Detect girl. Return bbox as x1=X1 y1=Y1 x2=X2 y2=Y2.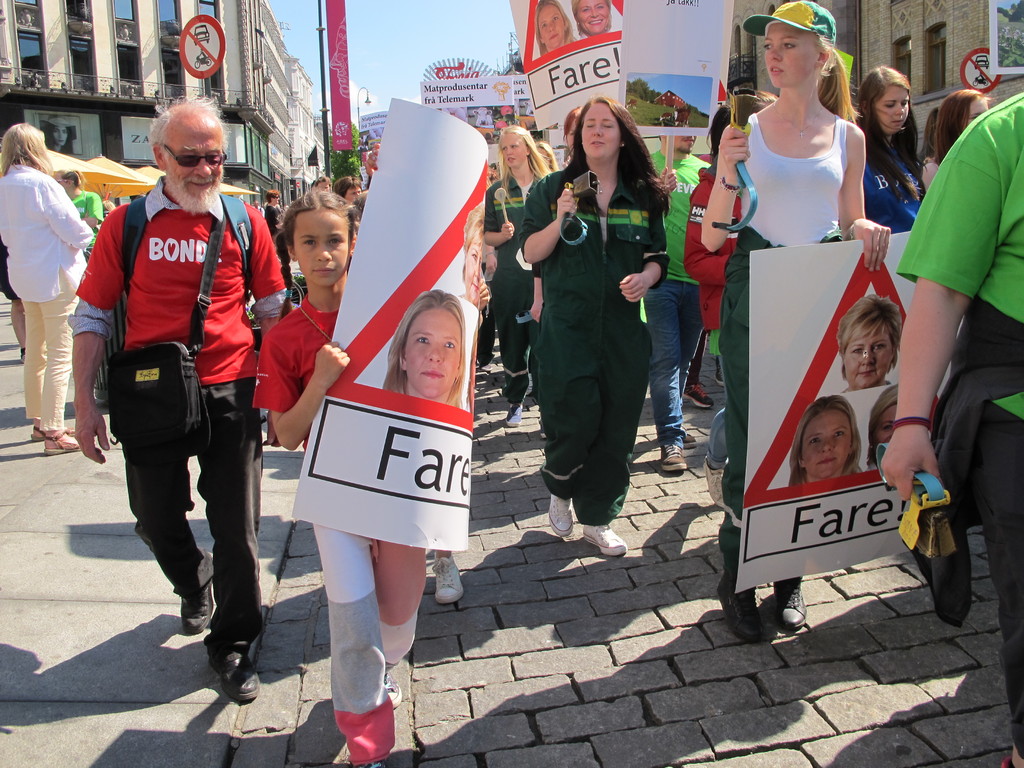
x1=486 y1=125 x2=554 y2=424.
